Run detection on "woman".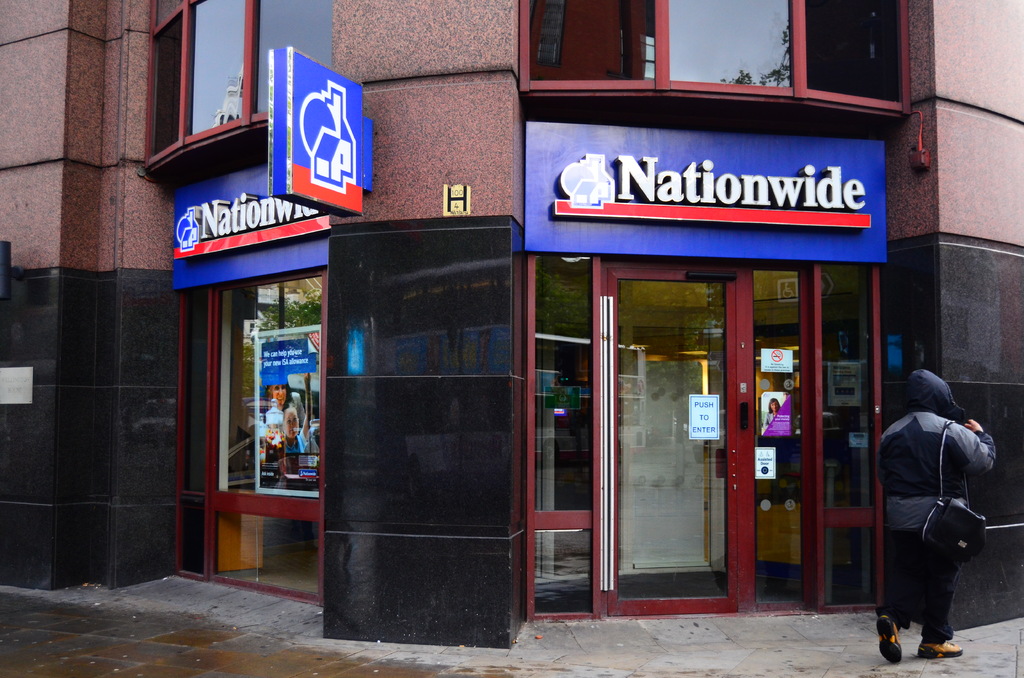
Result: x1=763 y1=399 x2=780 y2=424.
